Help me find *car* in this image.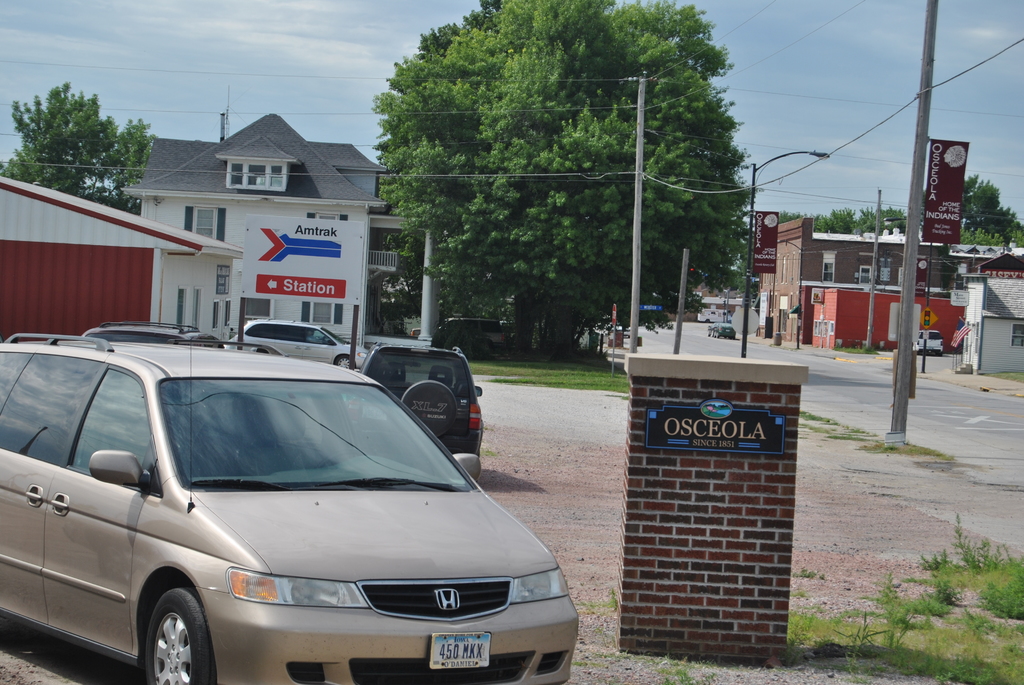
Found it: box=[910, 329, 945, 352].
